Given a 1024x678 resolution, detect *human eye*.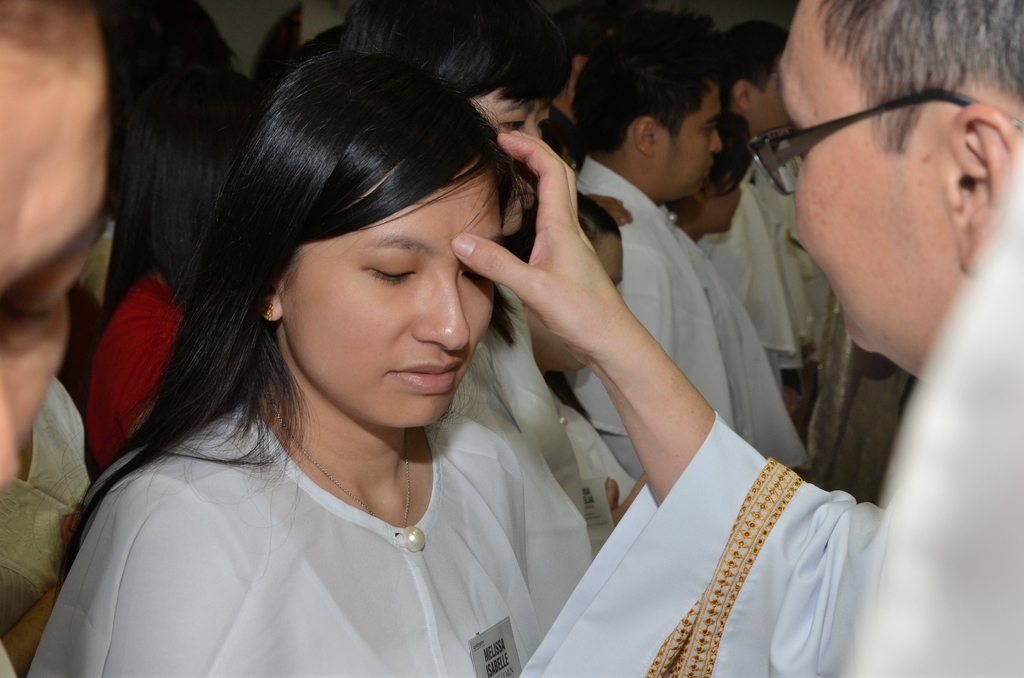
detection(495, 102, 527, 136).
